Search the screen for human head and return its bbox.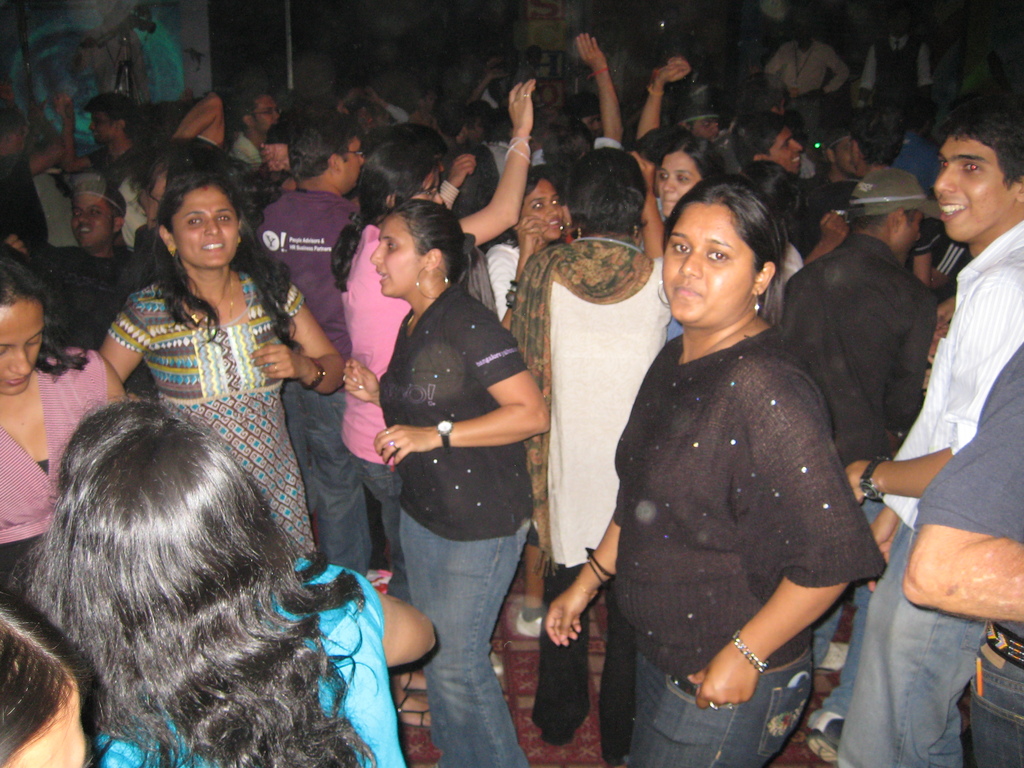
Found: rect(847, 103, 904, 164).
